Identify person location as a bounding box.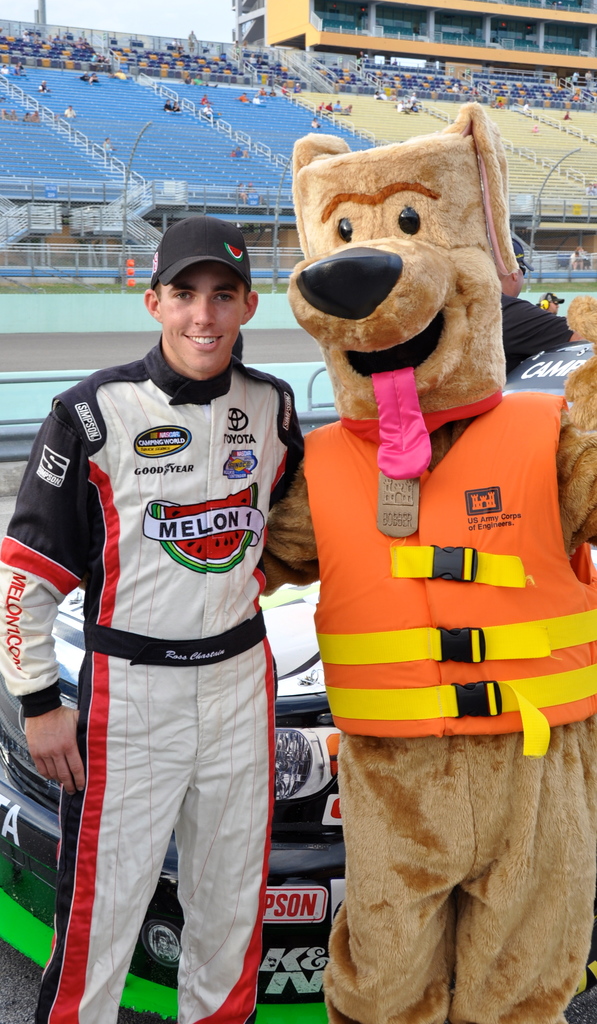
308, 114, 322, 129.
